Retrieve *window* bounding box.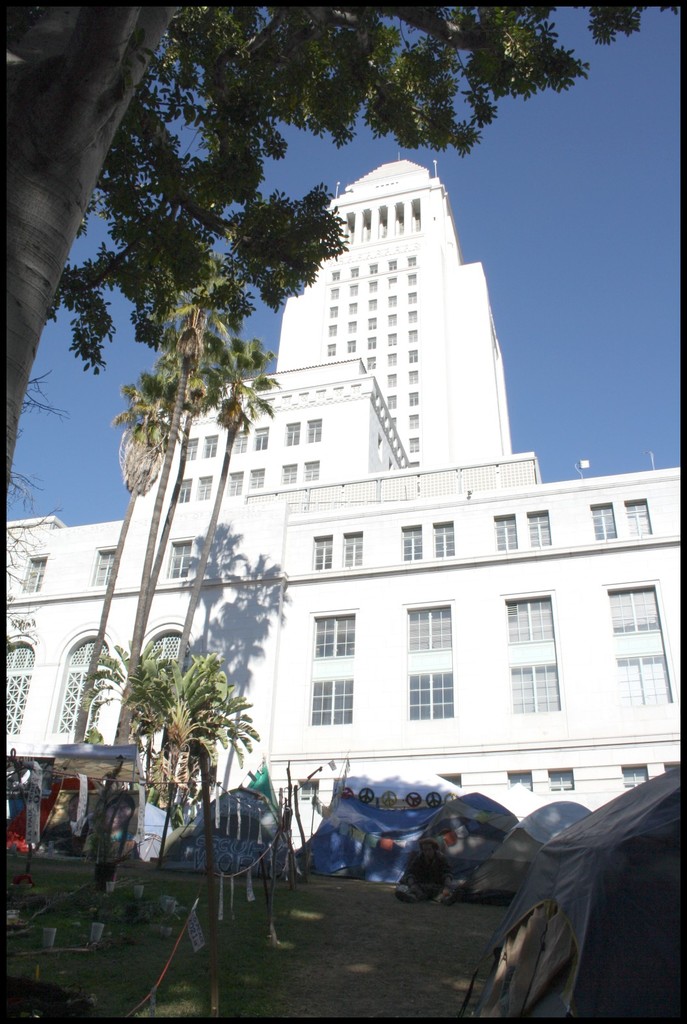
Bounding box: l=438, t=773, r=462, b=789.
